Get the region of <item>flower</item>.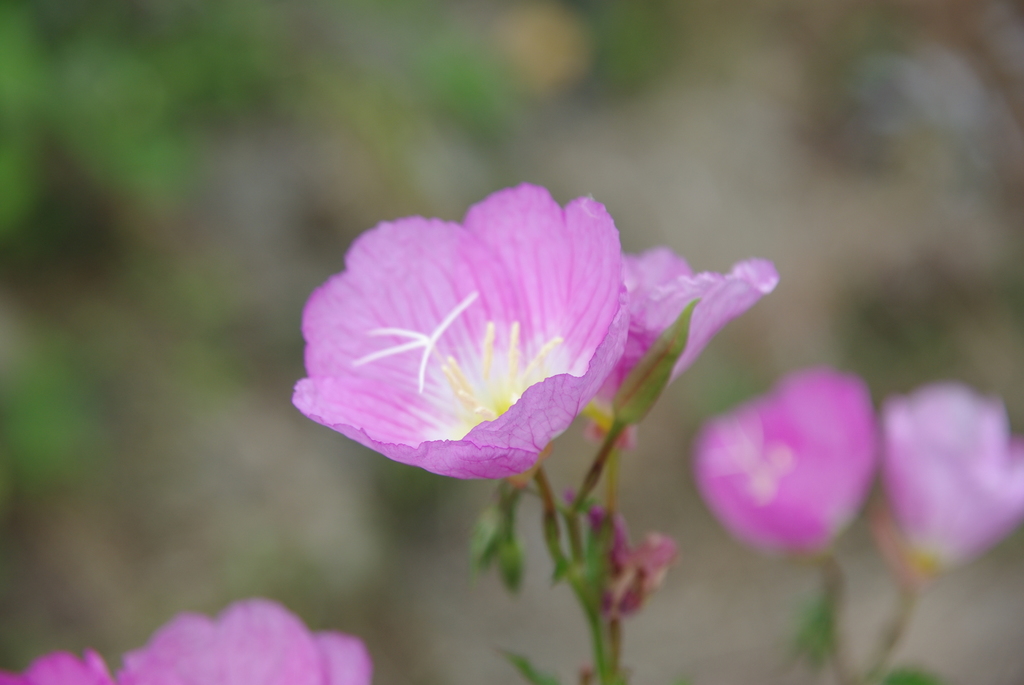
BBox(871, 378, 1023, 585).
